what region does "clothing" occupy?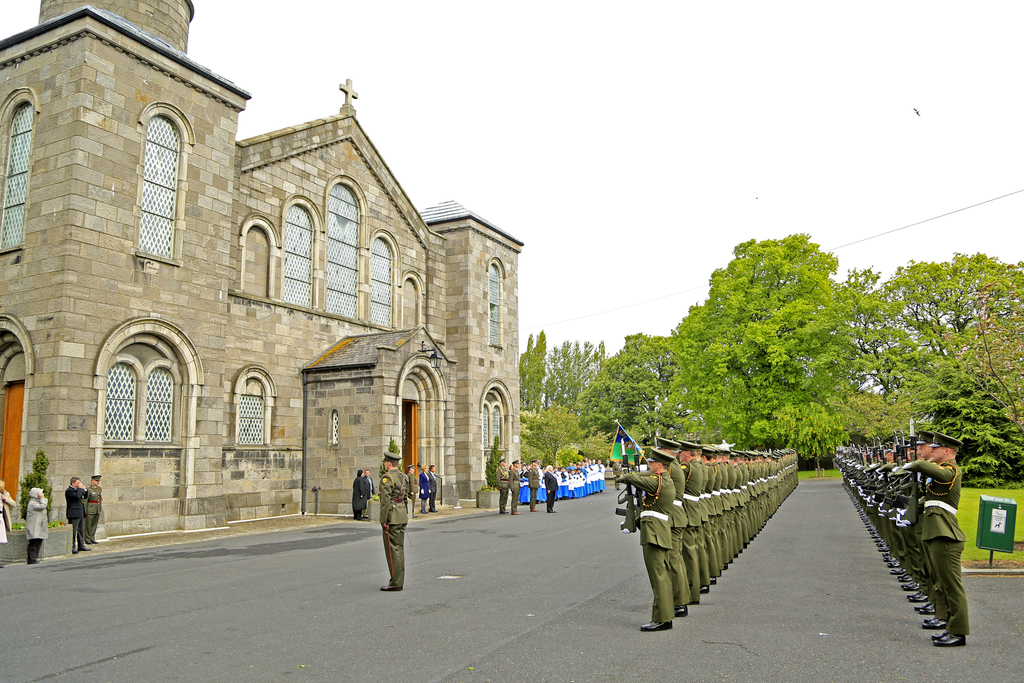
BBox(379, 474, 410, 582).
